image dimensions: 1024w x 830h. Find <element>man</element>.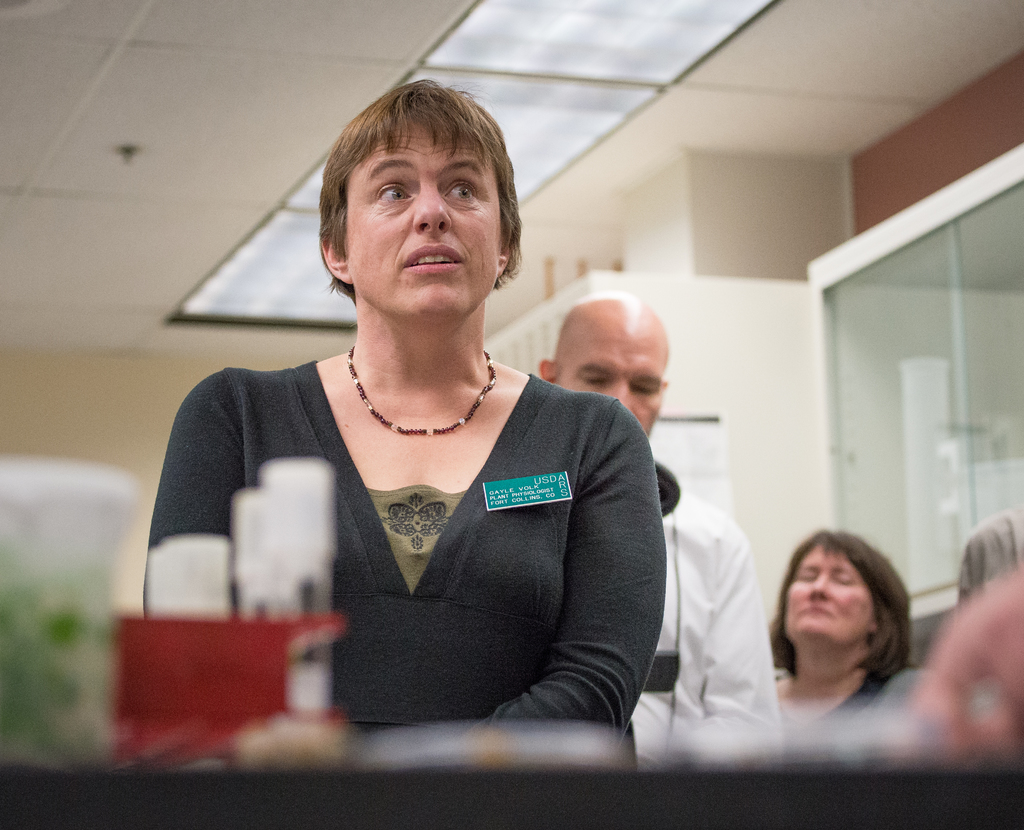
{"x1": 956, "y1": 501, "x2": 1023, "y2": 603}.
